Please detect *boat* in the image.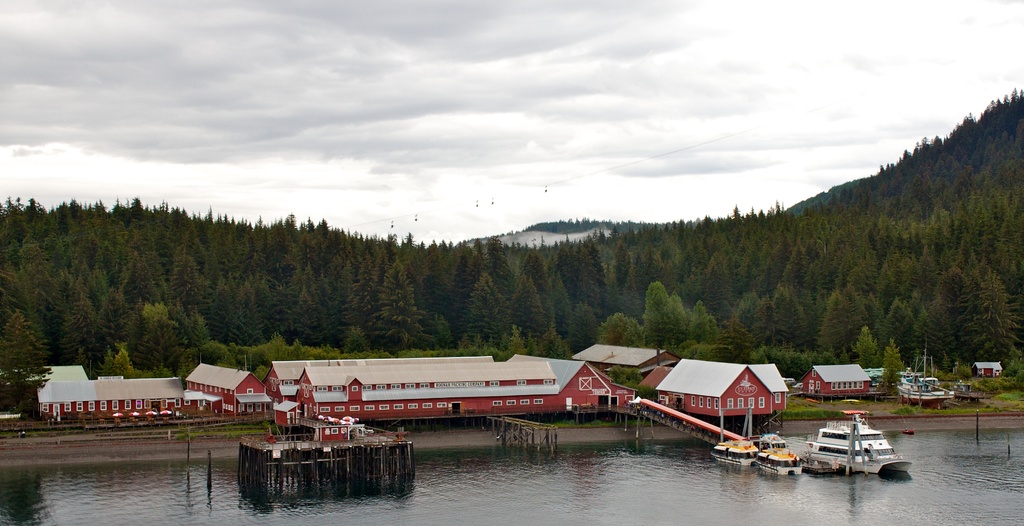
784,410,908,472.
